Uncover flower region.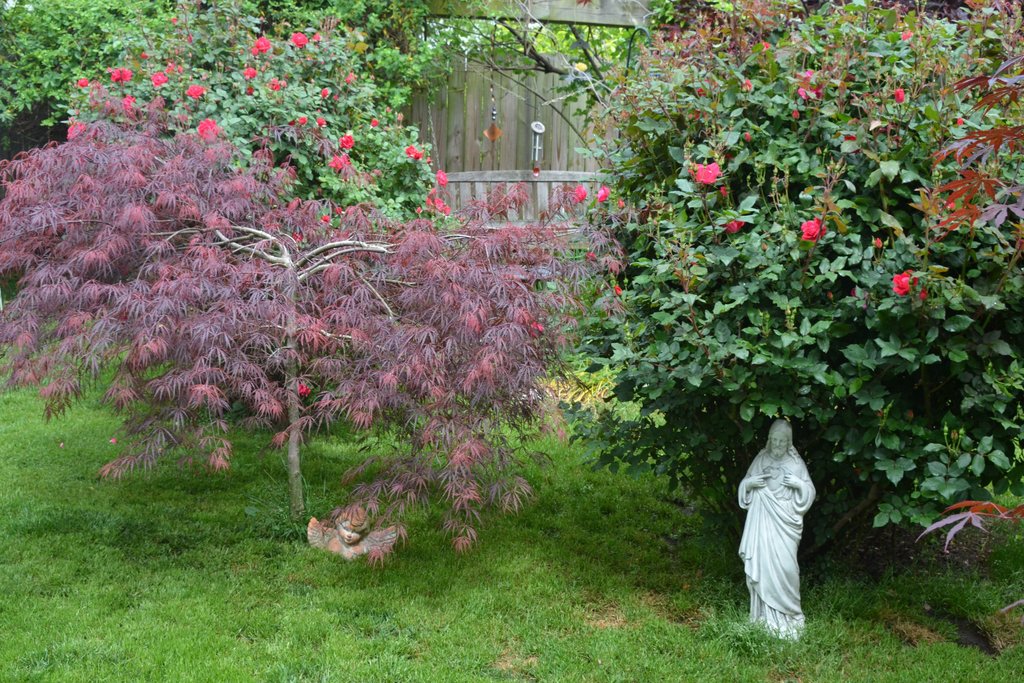
Uncovered: (311,33,324,42).
